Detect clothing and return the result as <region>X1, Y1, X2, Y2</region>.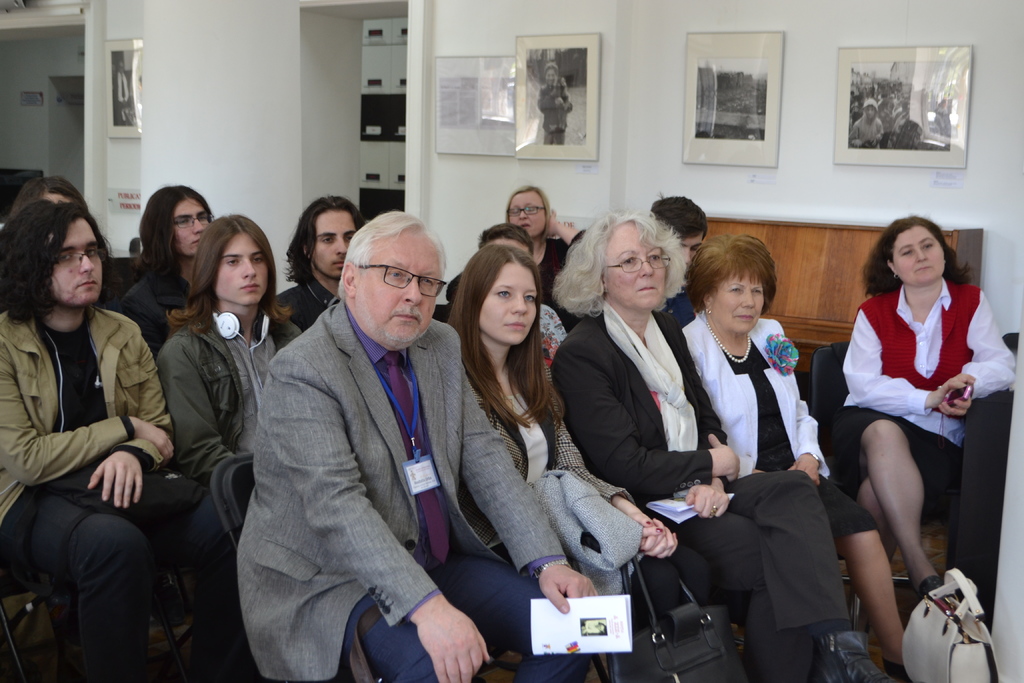
<region>0, 268, 880, 682</region>.
